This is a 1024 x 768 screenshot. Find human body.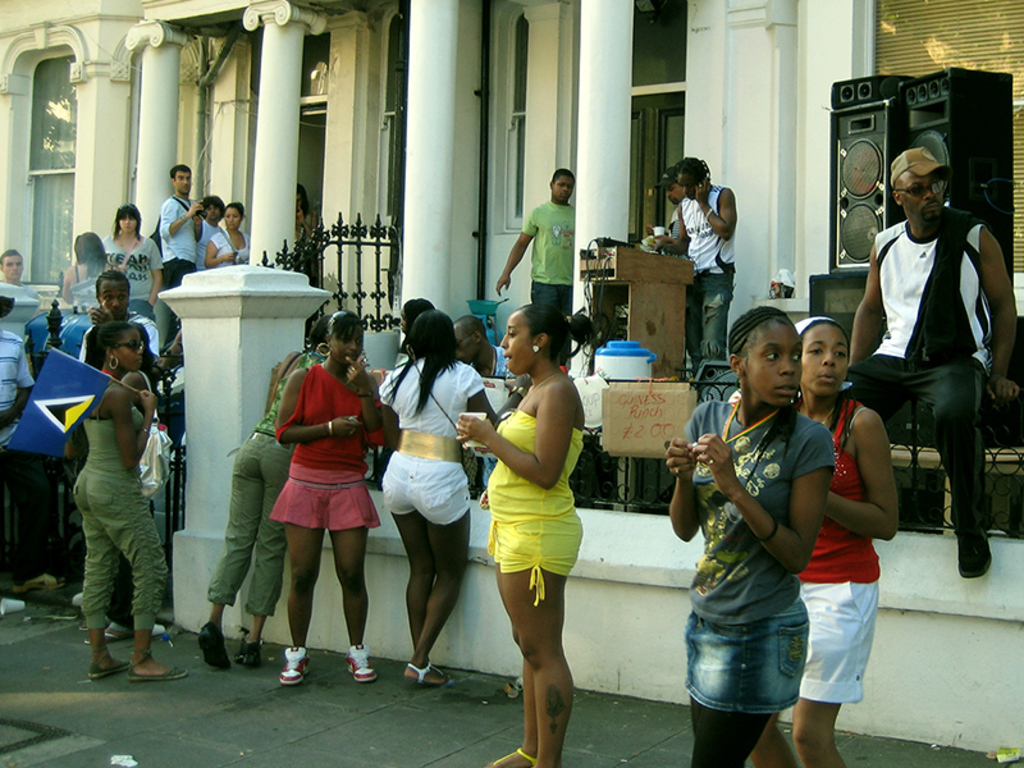
Bounding box: <region>650, 294, 838, 767</region>.
